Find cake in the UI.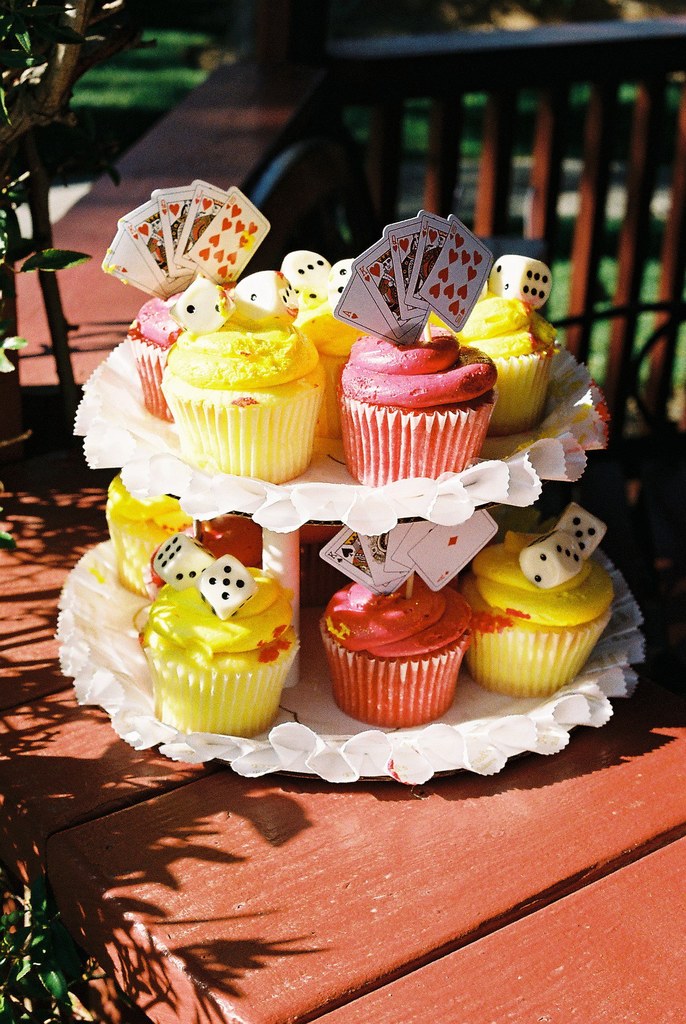
UI element at rect(355, 328, 493, 476).
